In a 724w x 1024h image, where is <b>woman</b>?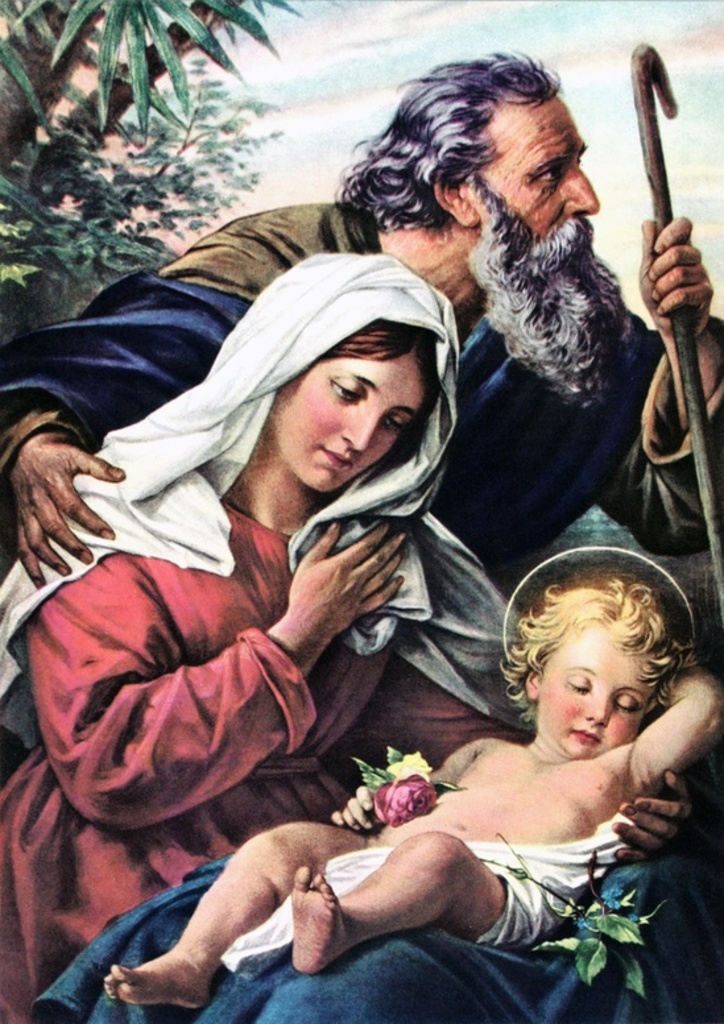
(left=88, top=170, right=630, bottom=998).
